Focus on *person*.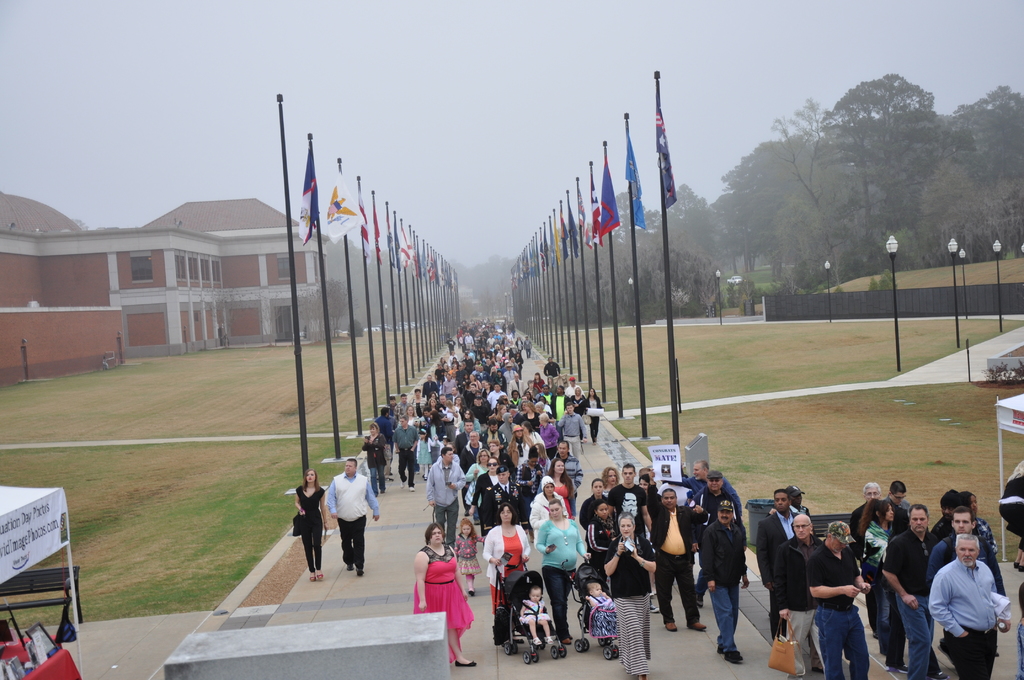
Focused at BBox(881, 501, 939, 679).
